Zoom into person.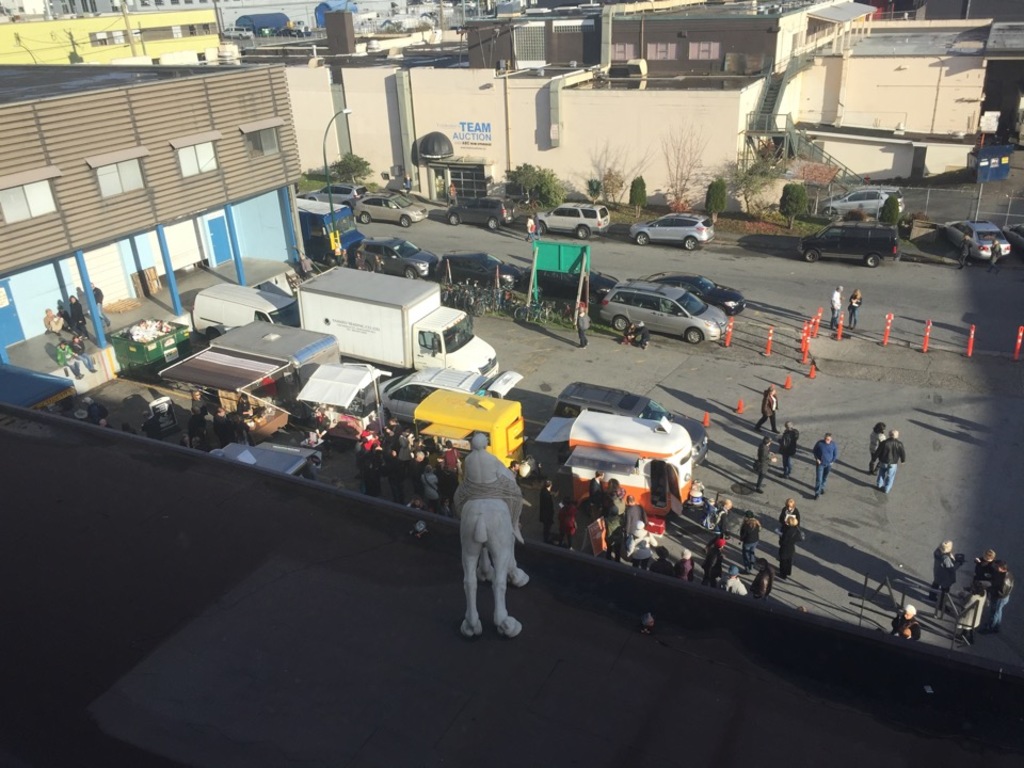
Zoom target: [557,492,575,549].
